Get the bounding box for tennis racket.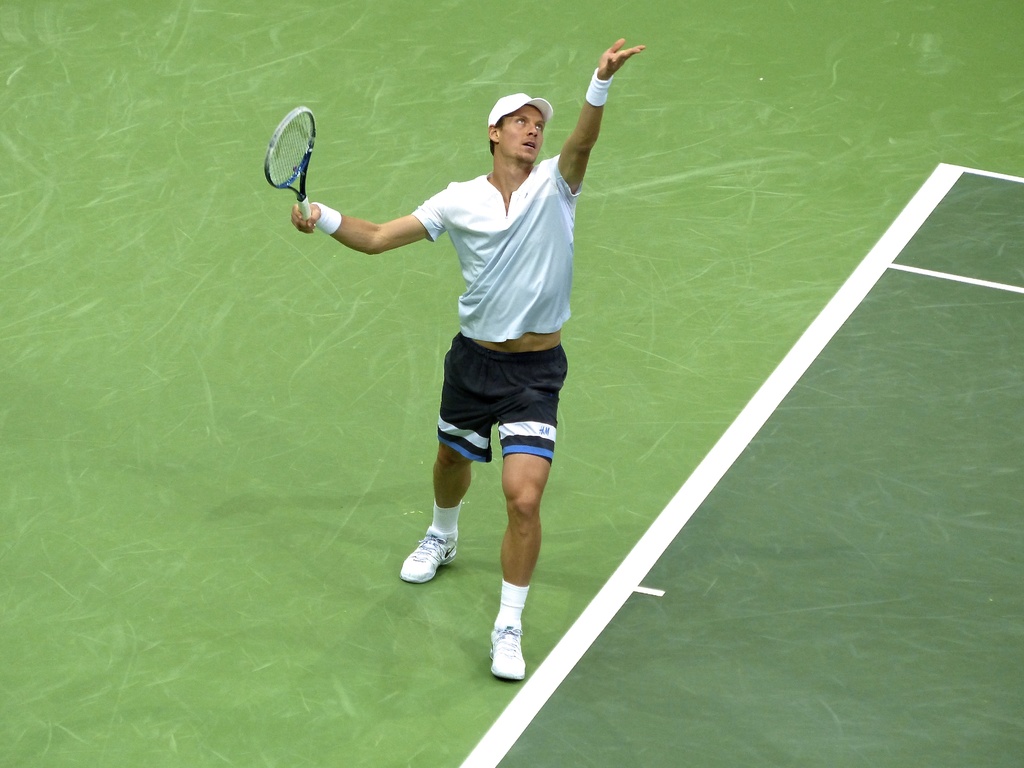
select_region(263, 104, 319, 223).
